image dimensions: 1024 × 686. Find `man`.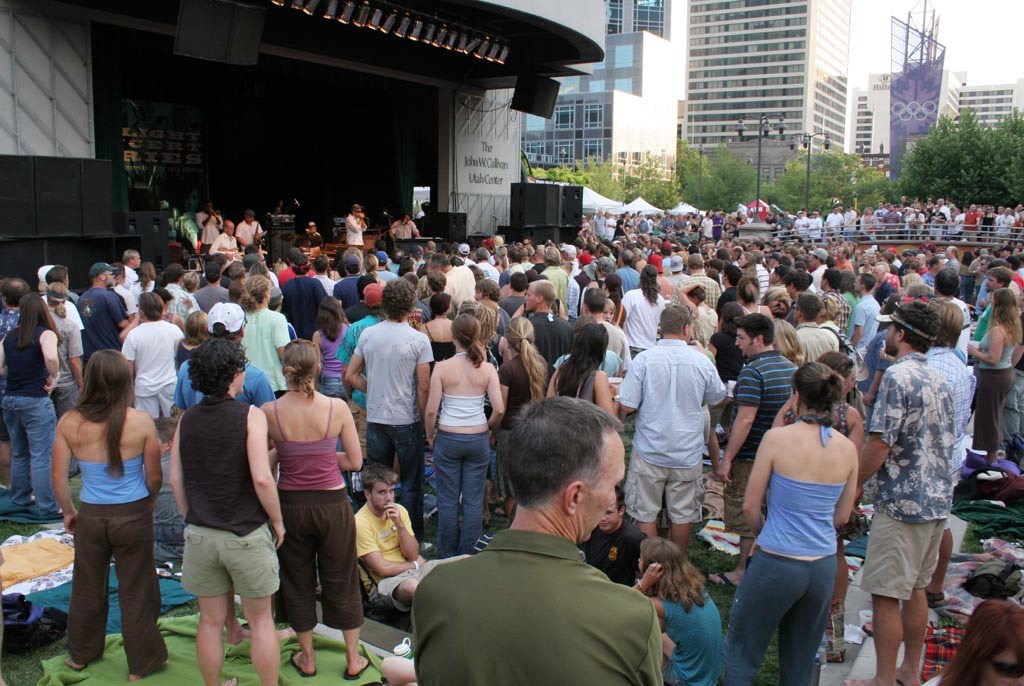
box(522, 278, 586, 391).
